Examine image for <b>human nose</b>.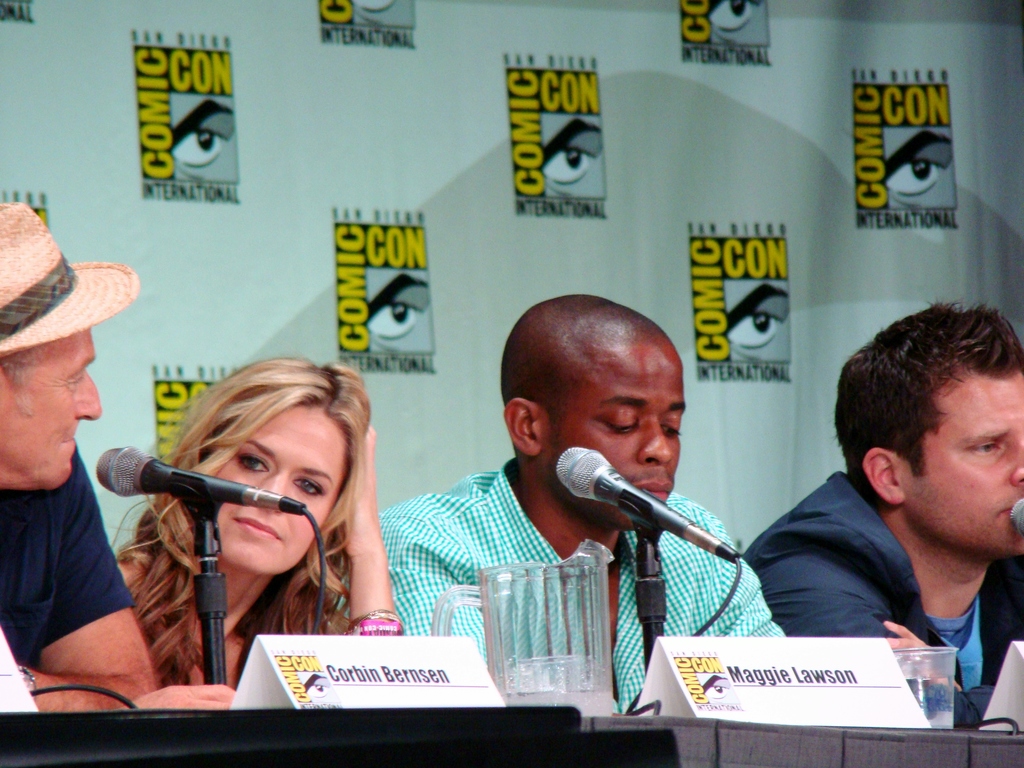
Examination result: bbox=[633, 419, 675, 462].
